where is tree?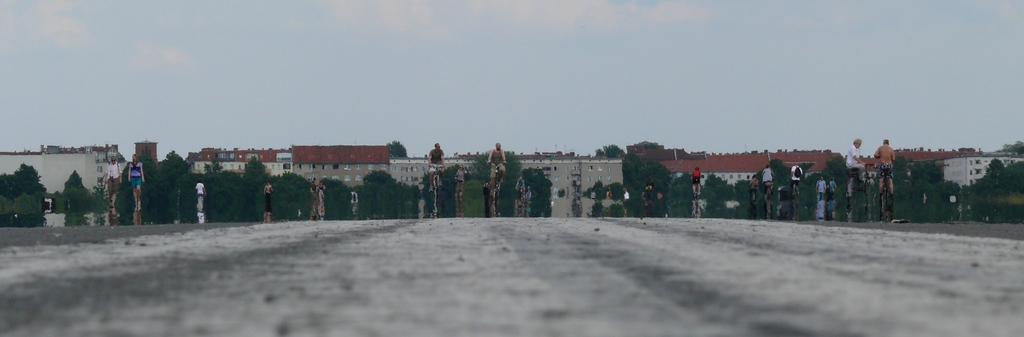
[115, 179, 134, 226].
